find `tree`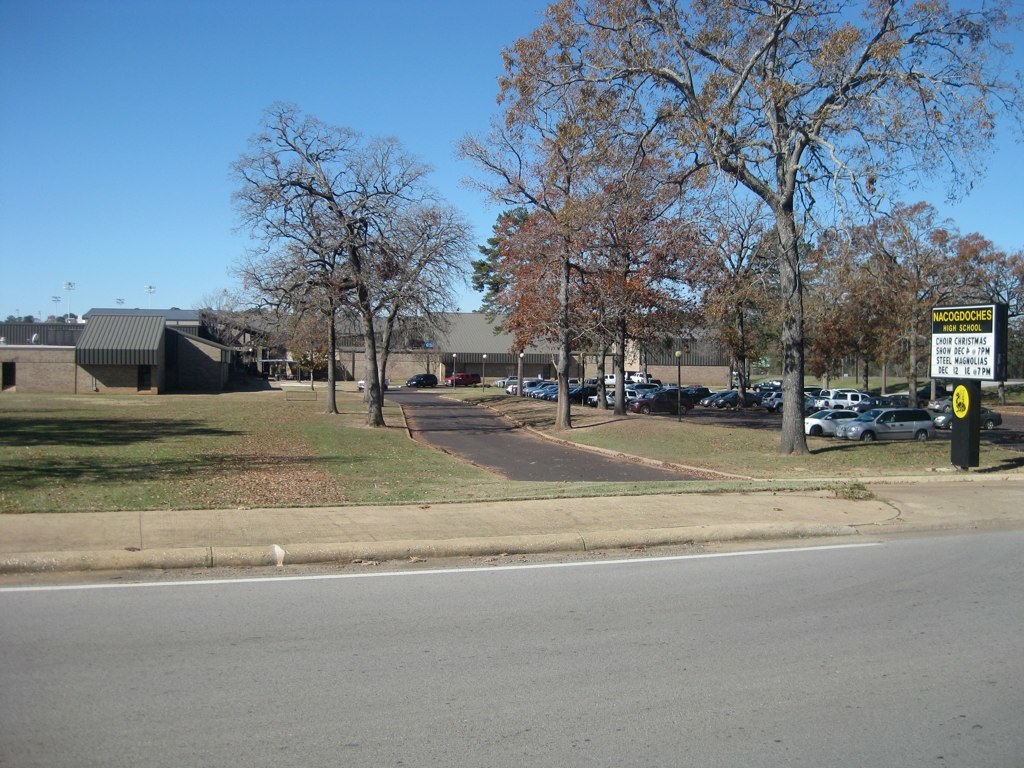
(565,198,714,417)
